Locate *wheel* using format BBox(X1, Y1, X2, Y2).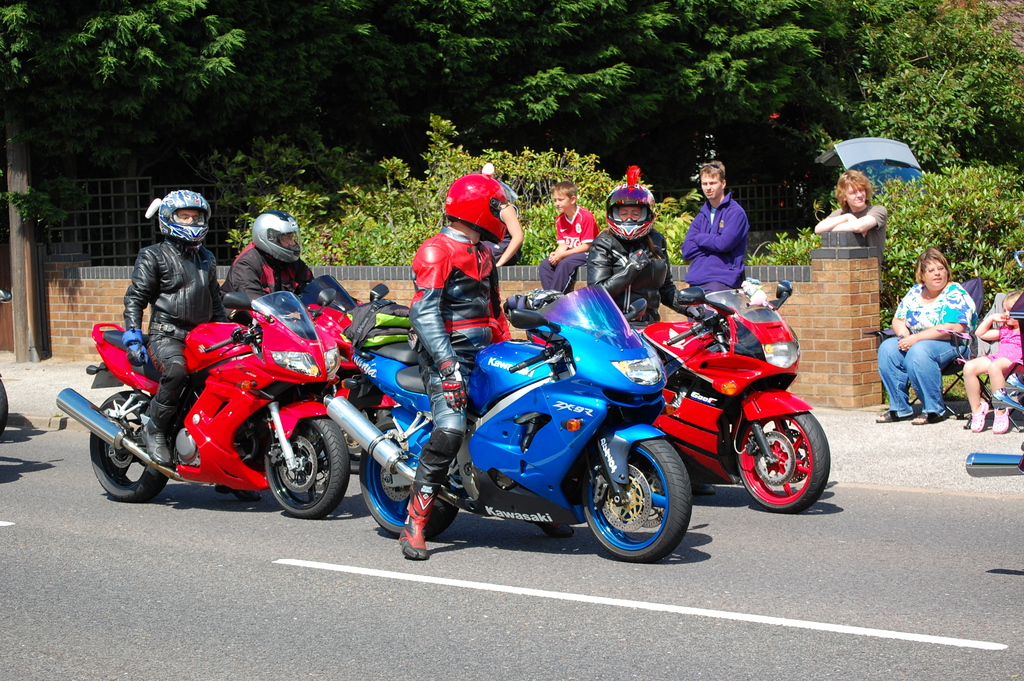
BBox(355, 412, 463, 538).
